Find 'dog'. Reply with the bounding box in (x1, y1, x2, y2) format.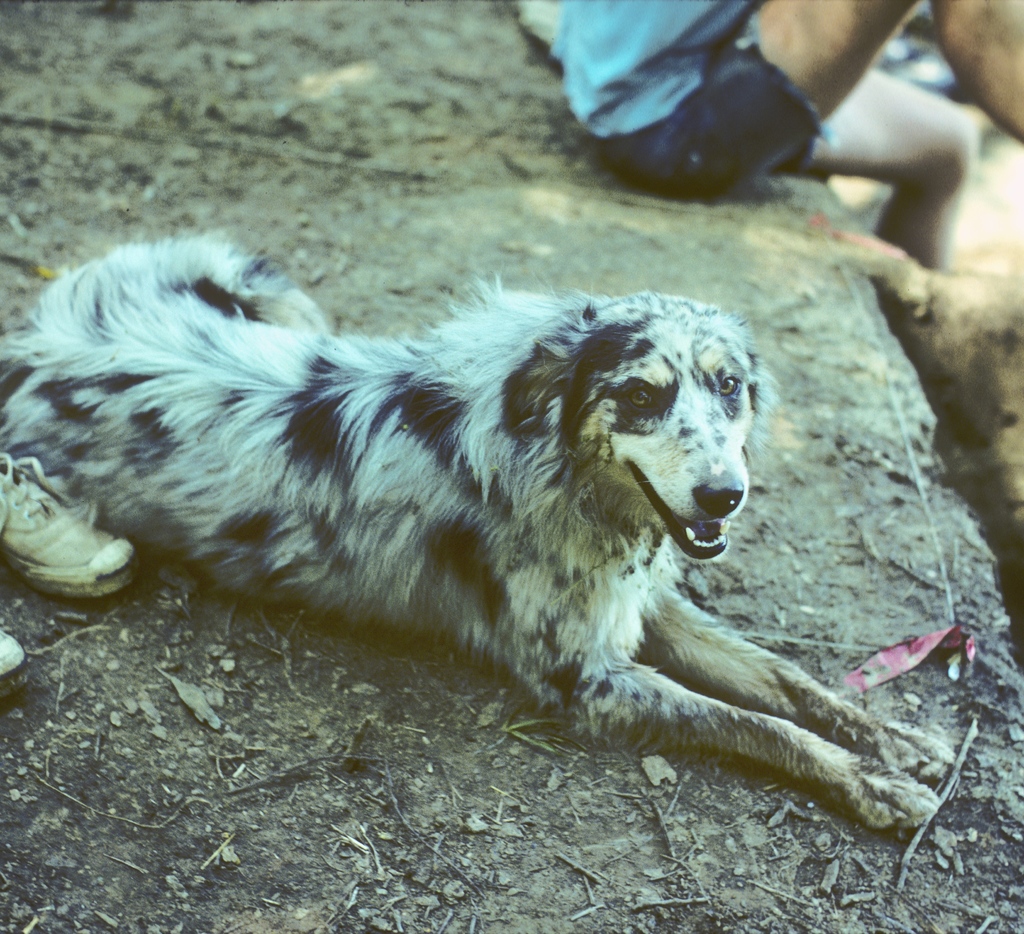
(0, 226, 963, 837).
